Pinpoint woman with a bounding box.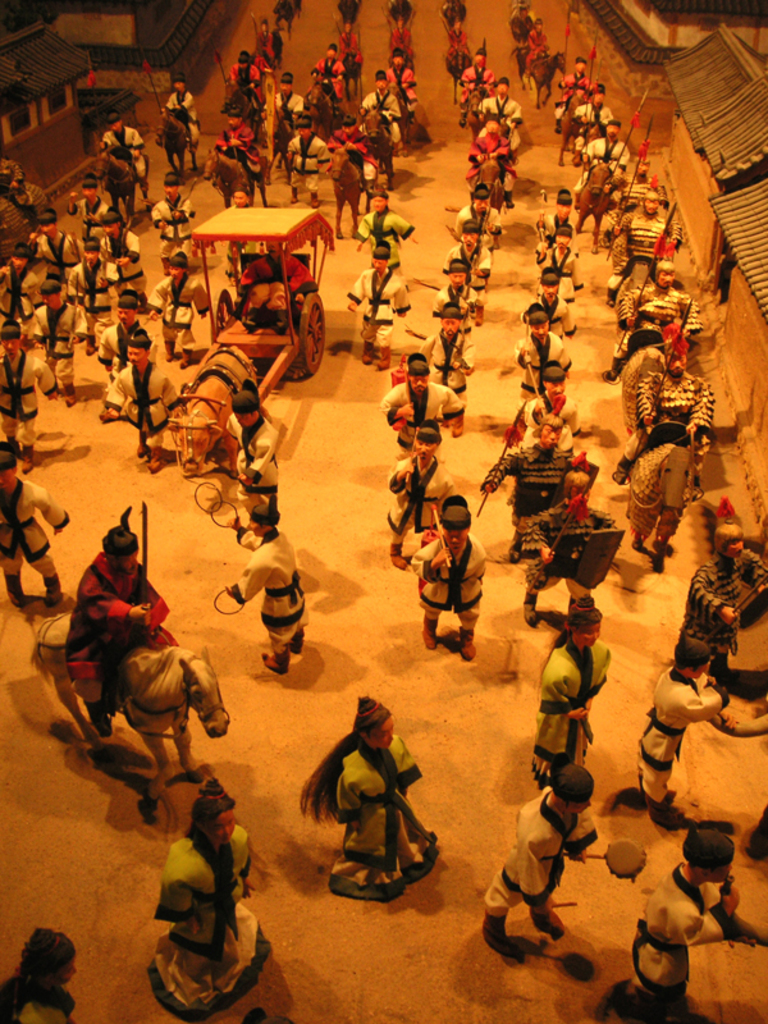
region(310, 692, 435, 901).
